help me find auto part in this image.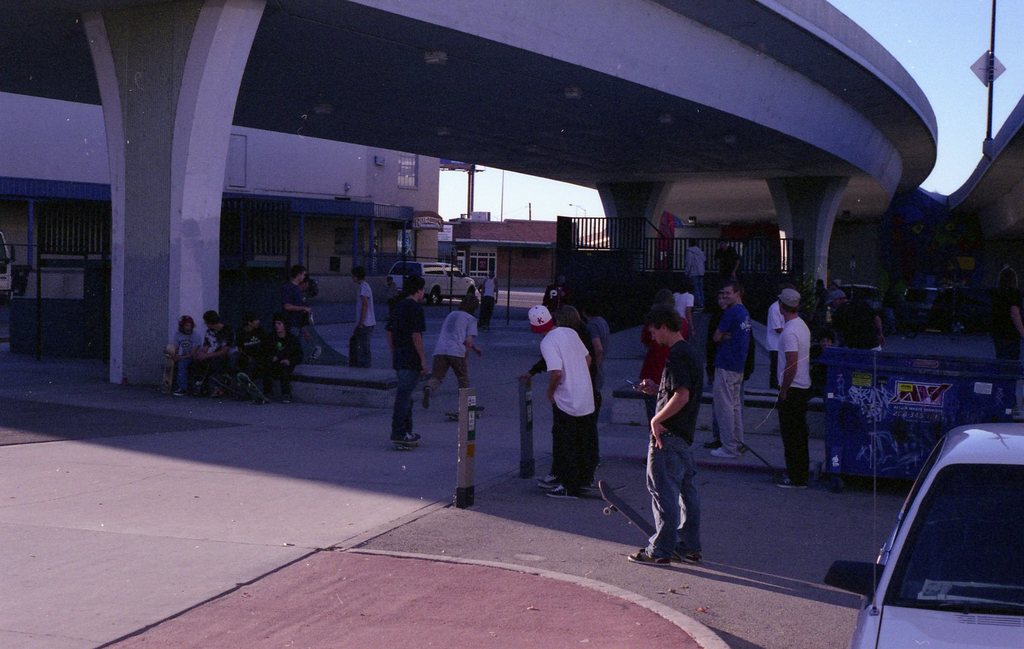
Found it: 824:558:887:596.
